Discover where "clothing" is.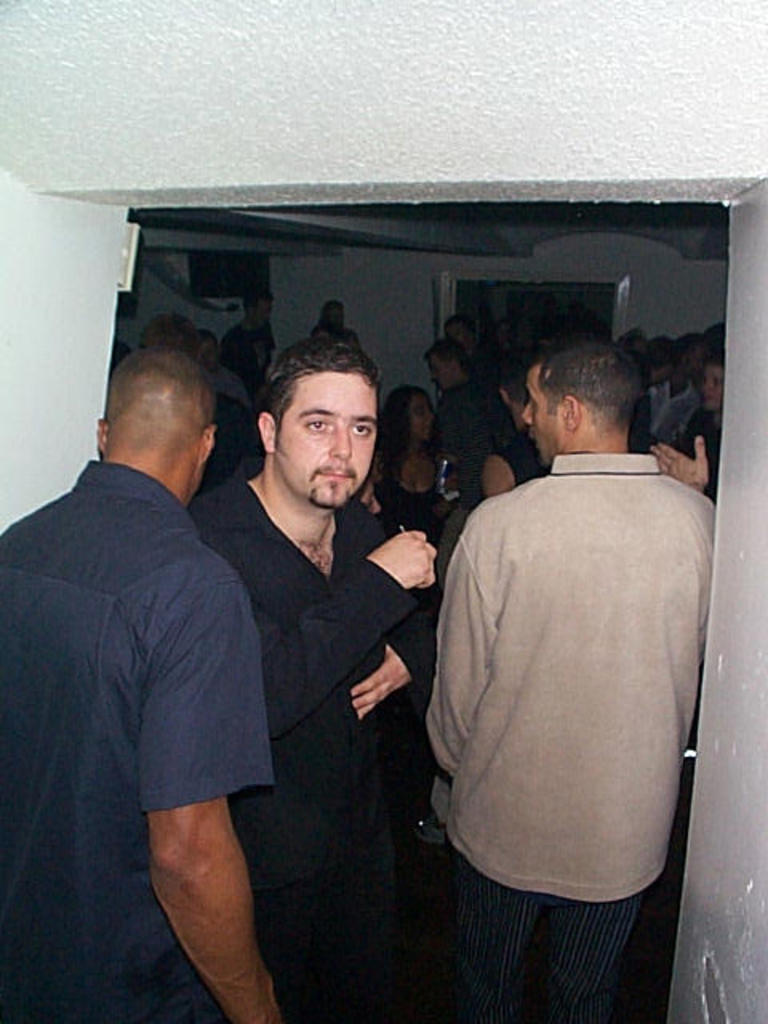
Discovered at (429, 373, 509, 453).
